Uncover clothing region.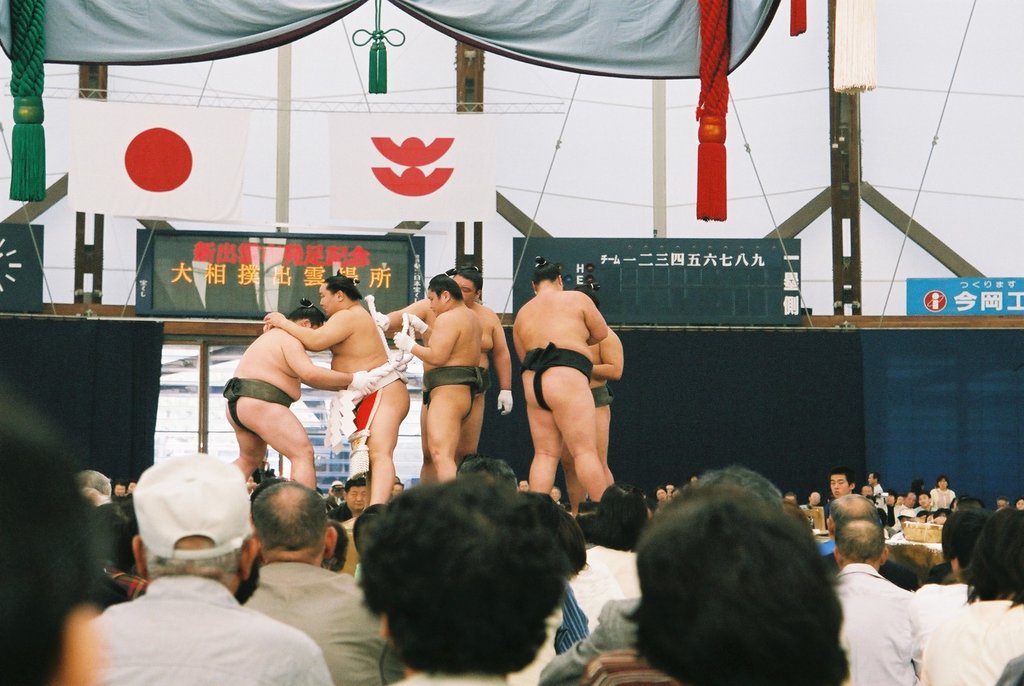
Uncovered: box=[80, 577, 335, 685].
